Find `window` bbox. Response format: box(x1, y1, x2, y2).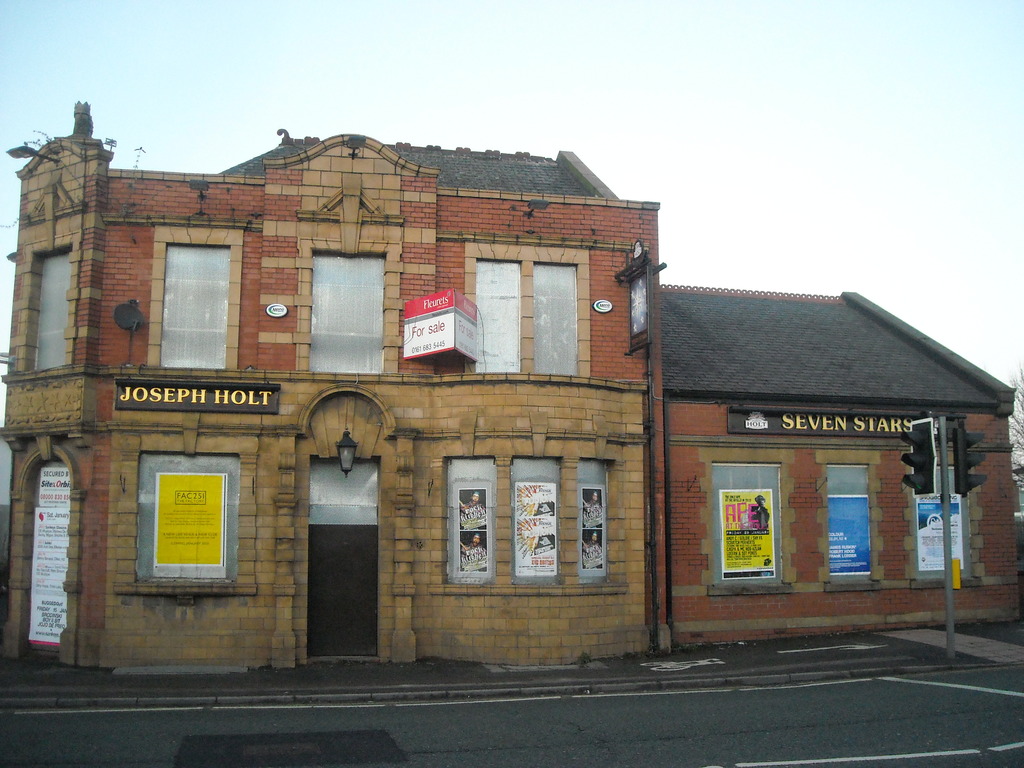
box(536, 262, 577, 373).
